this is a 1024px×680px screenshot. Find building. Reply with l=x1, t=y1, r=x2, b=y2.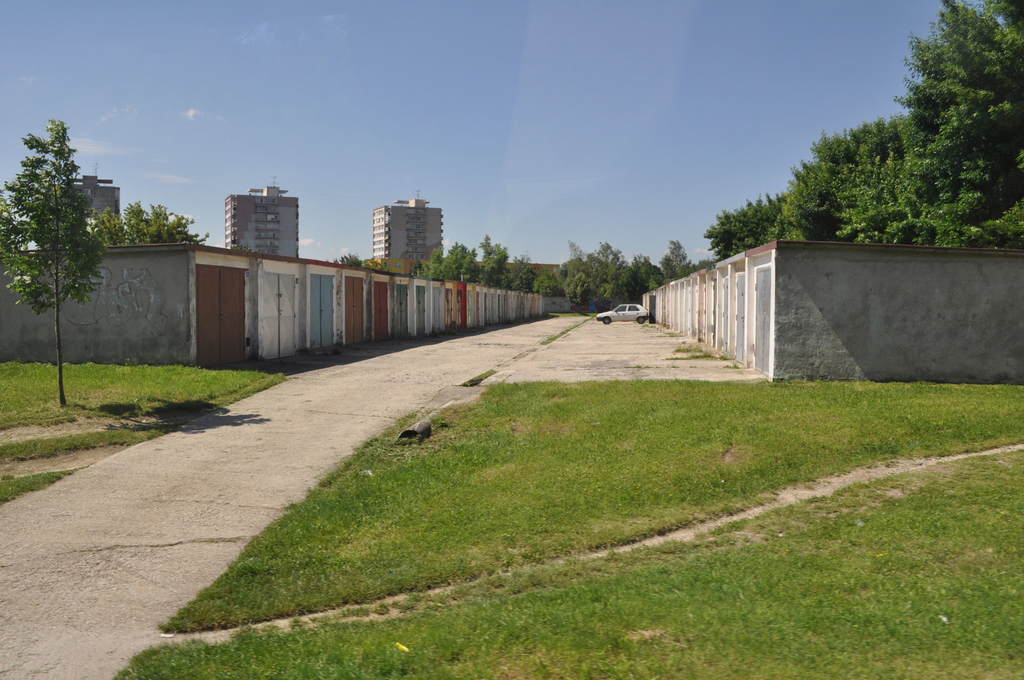
l=63, t=176, r=119, b=217.
